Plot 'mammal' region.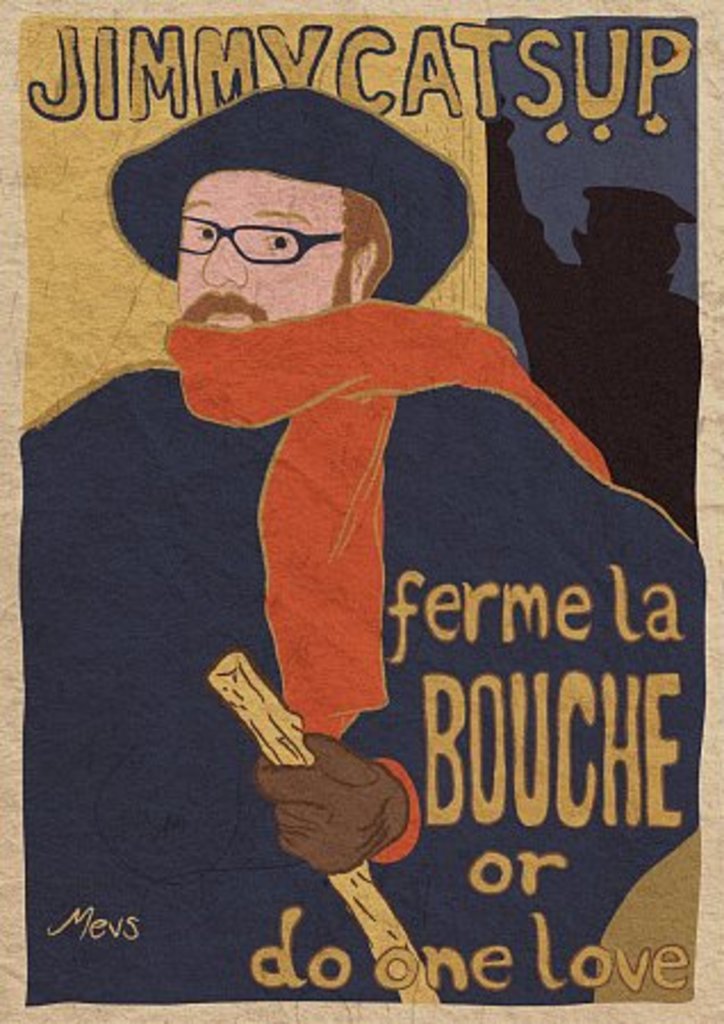
Plotted at l=489, t=89, r=697, b=542.
